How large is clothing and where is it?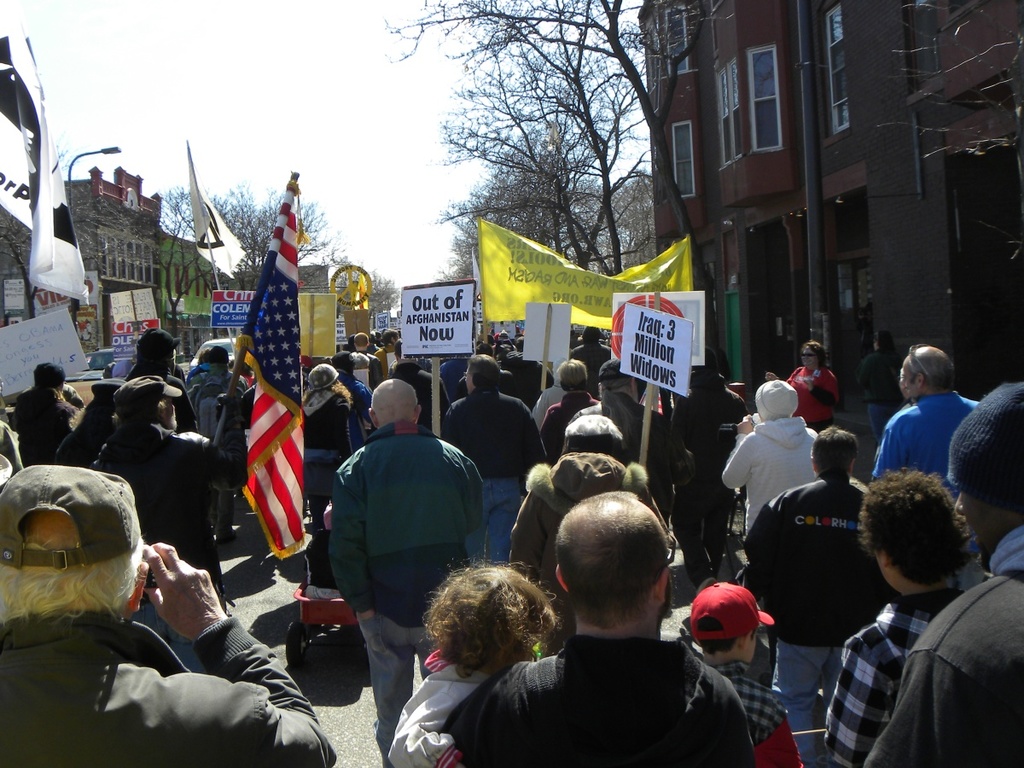
Bounding box: (x1=388, y1=358, x2=445, y2=423).
